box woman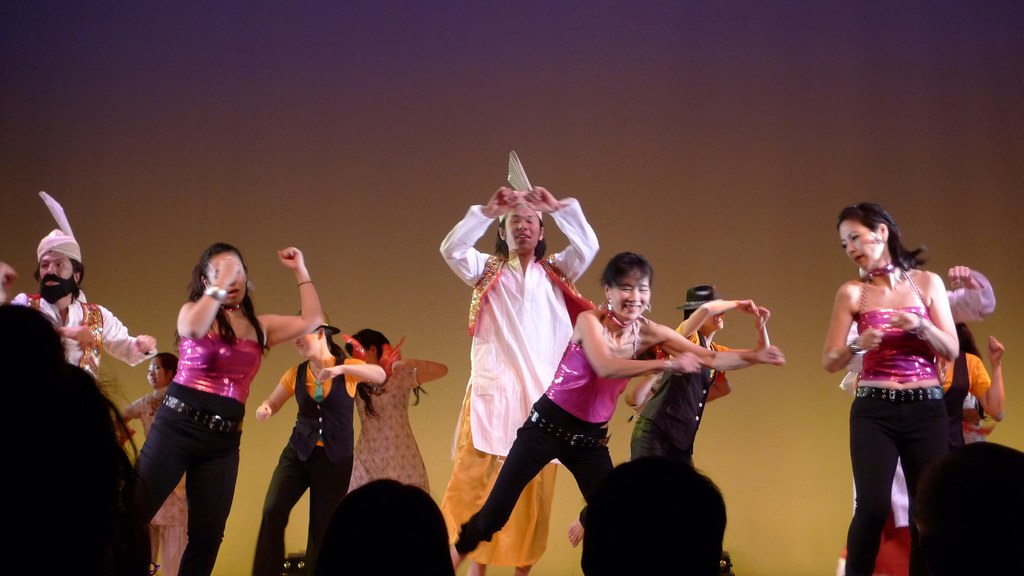
[x1=349, y1=330, x2=454, y2=497]
